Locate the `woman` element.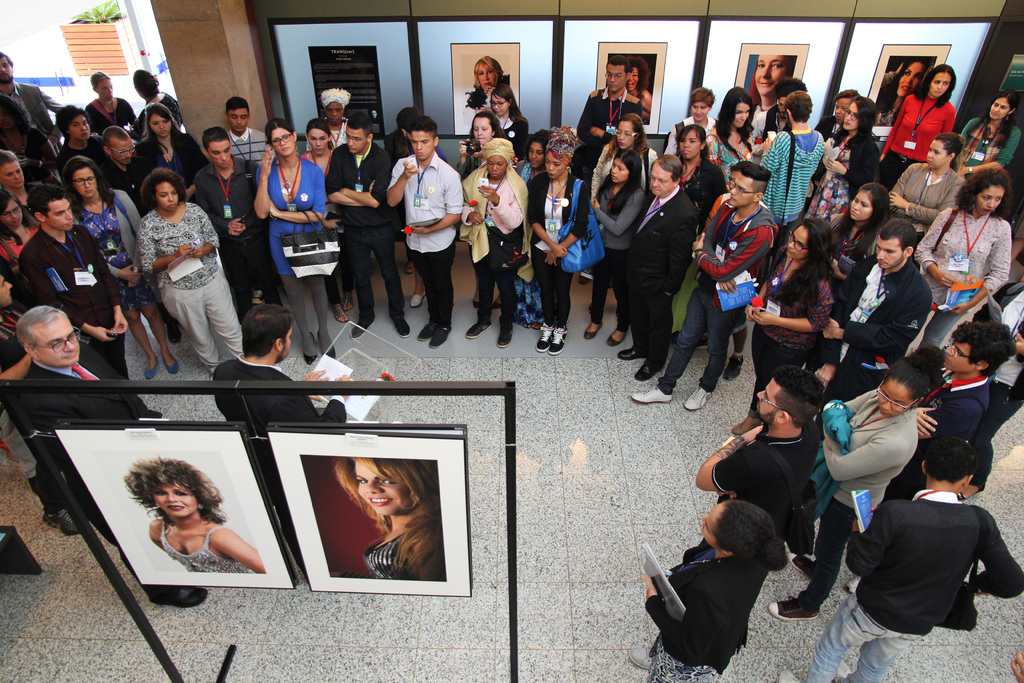
Element bbox: locate(0, 187, 34, 267).
